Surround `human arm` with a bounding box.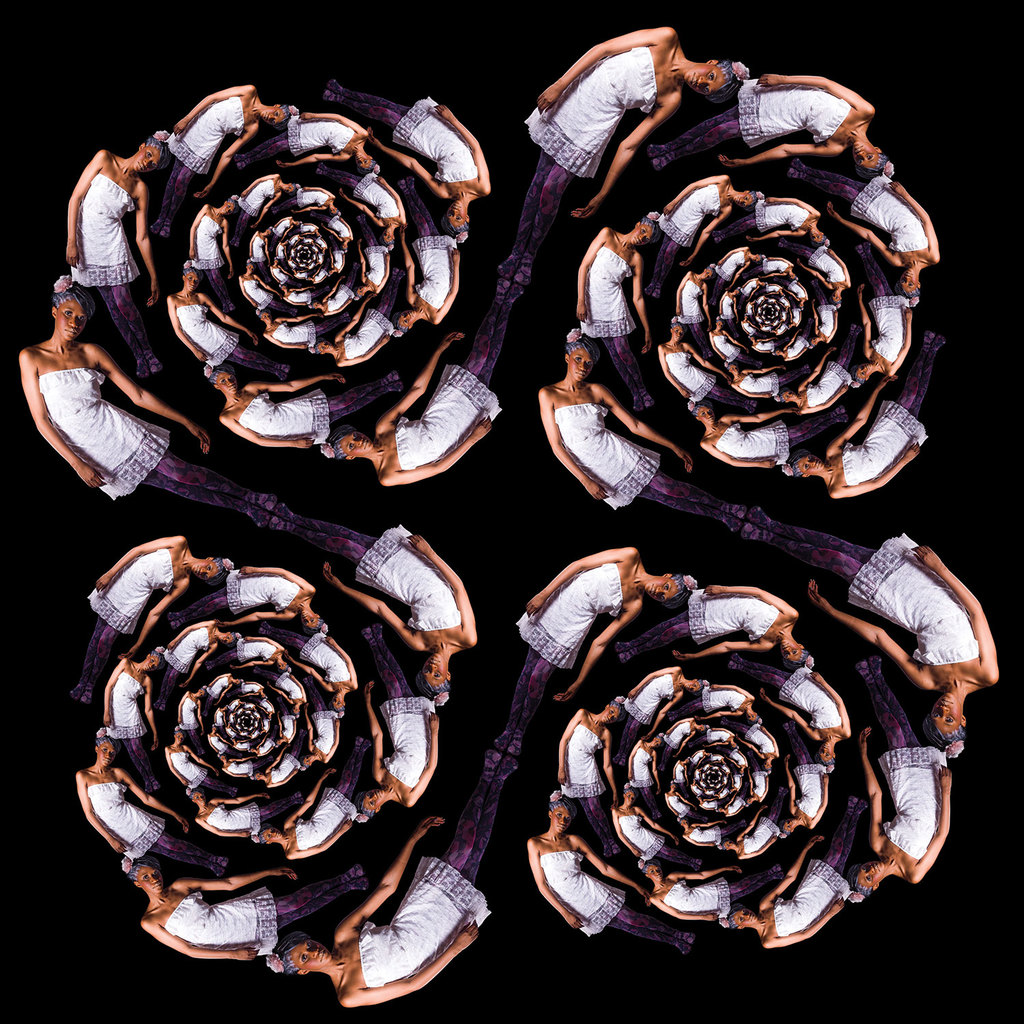
<region>102, 659, 123, 730</region>.
